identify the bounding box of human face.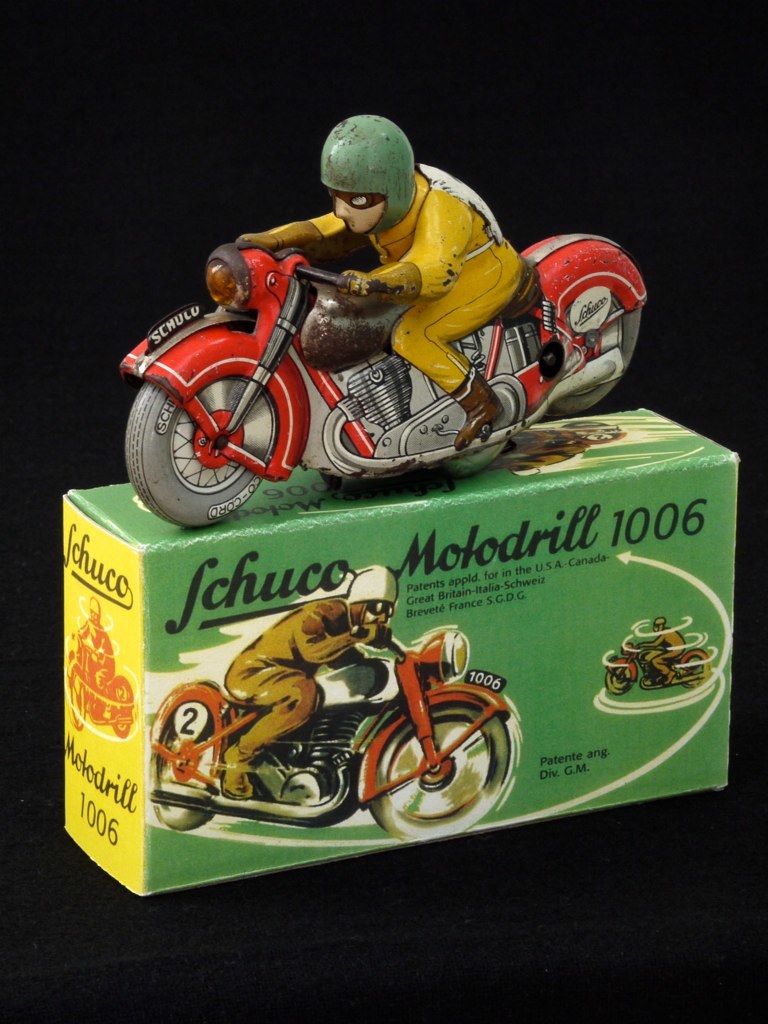
BBox(651, 622, 661, 636).
